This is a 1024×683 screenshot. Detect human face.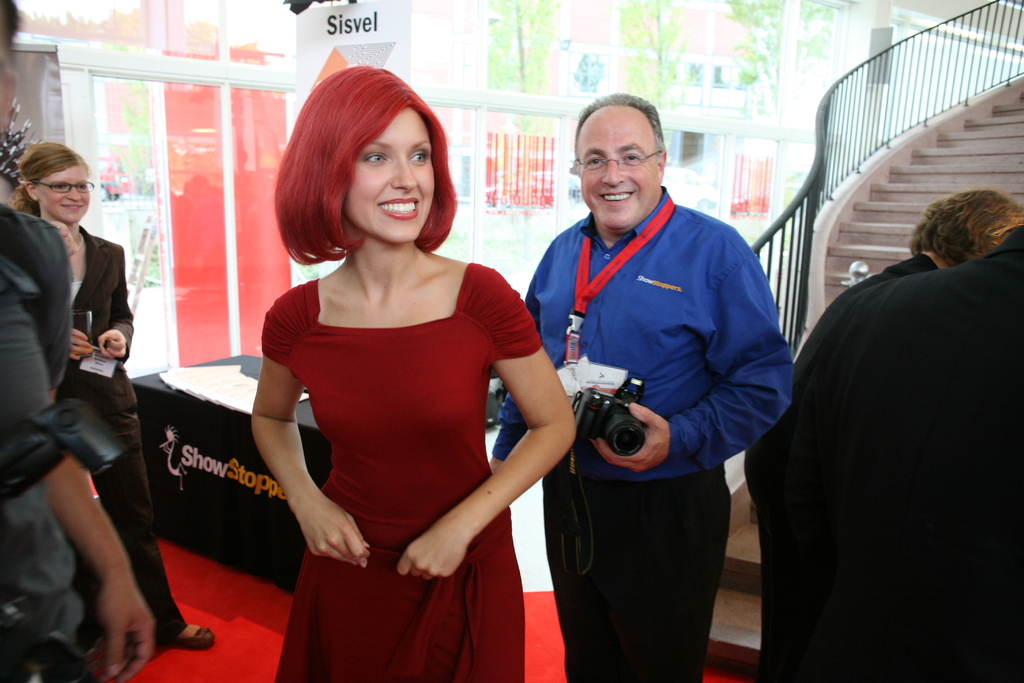
[41,167,90,225].
